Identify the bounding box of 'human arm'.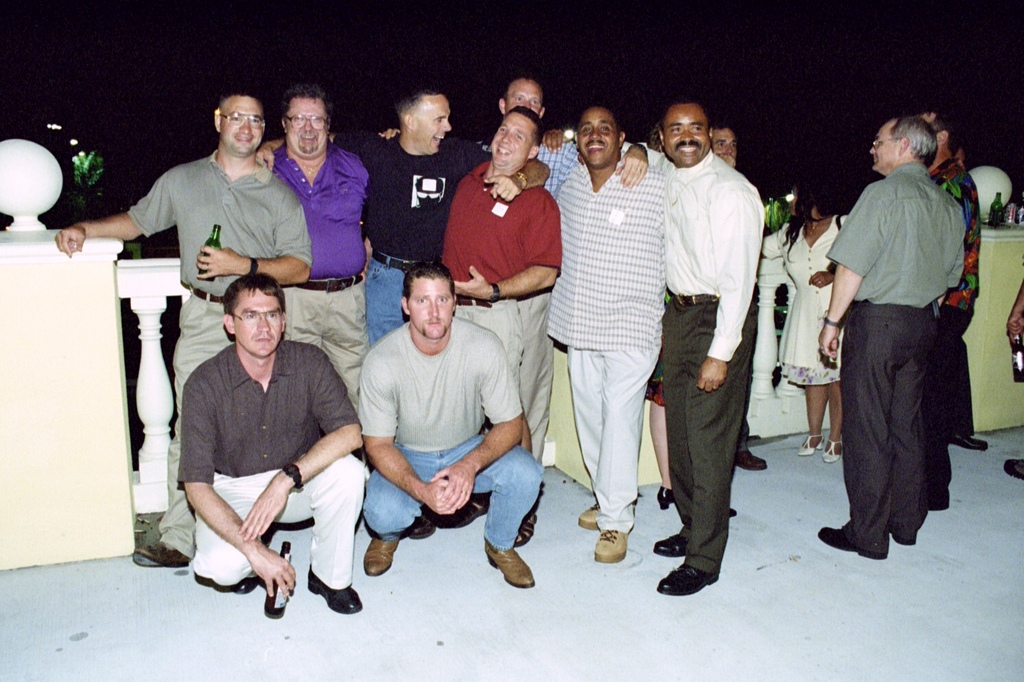
x1=254, y1=131, x2=384, y2=173.
